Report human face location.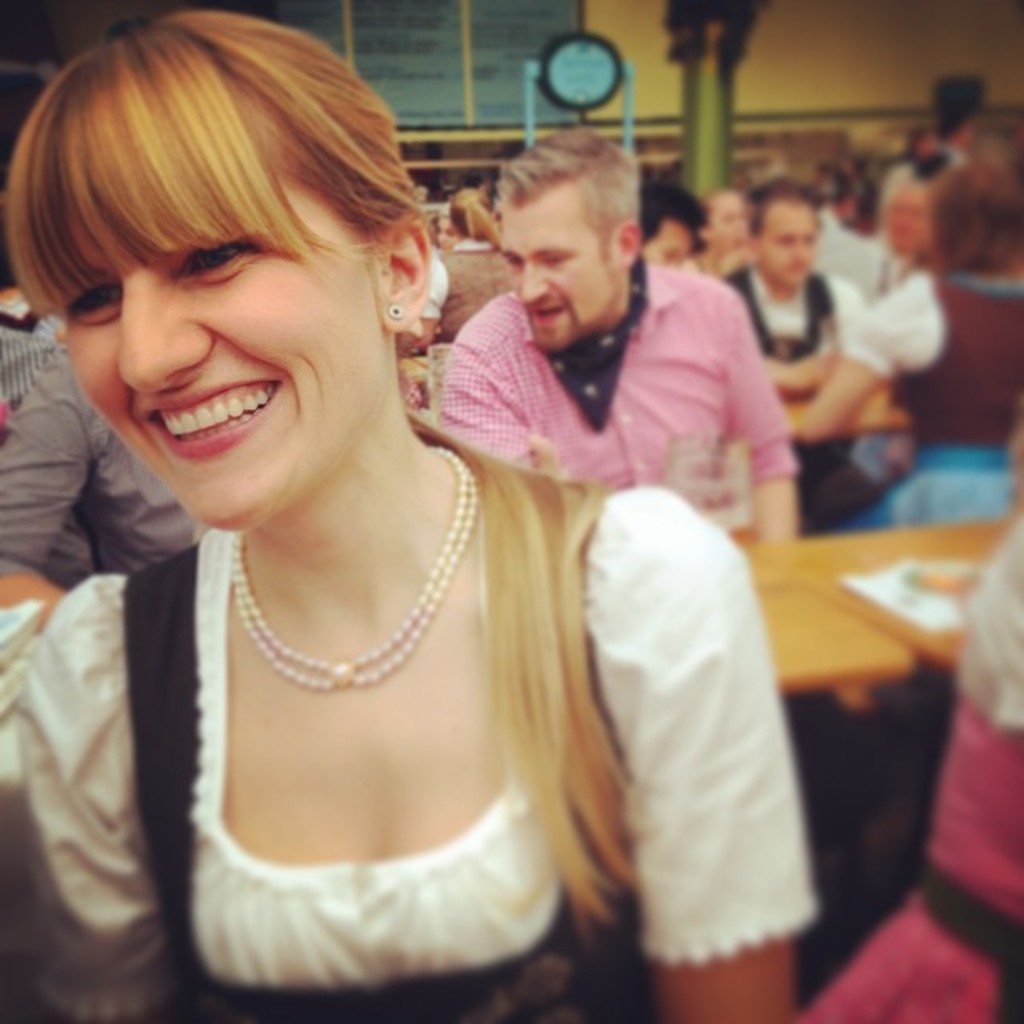
Report: <bbox>648, 213, 699, 272</bbox>.
